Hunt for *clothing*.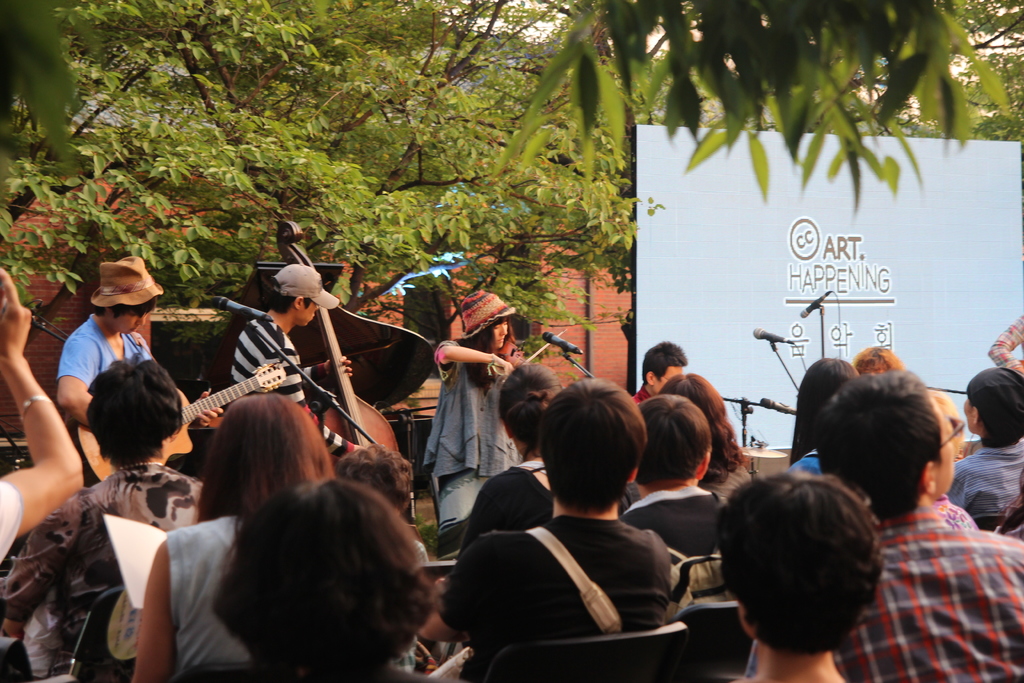
Hunted down at {"x1": 54, "y1": 252, "x2": 157, "y2": 399}.
